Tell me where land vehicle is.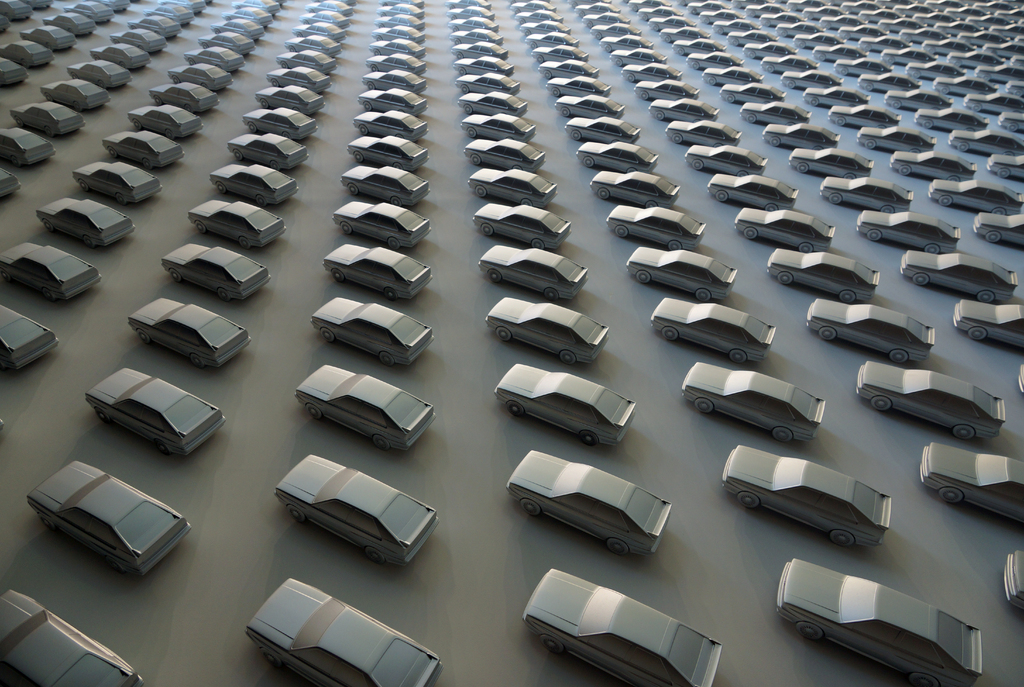
land vehicle is at detection(362, 67, 429, 97).
